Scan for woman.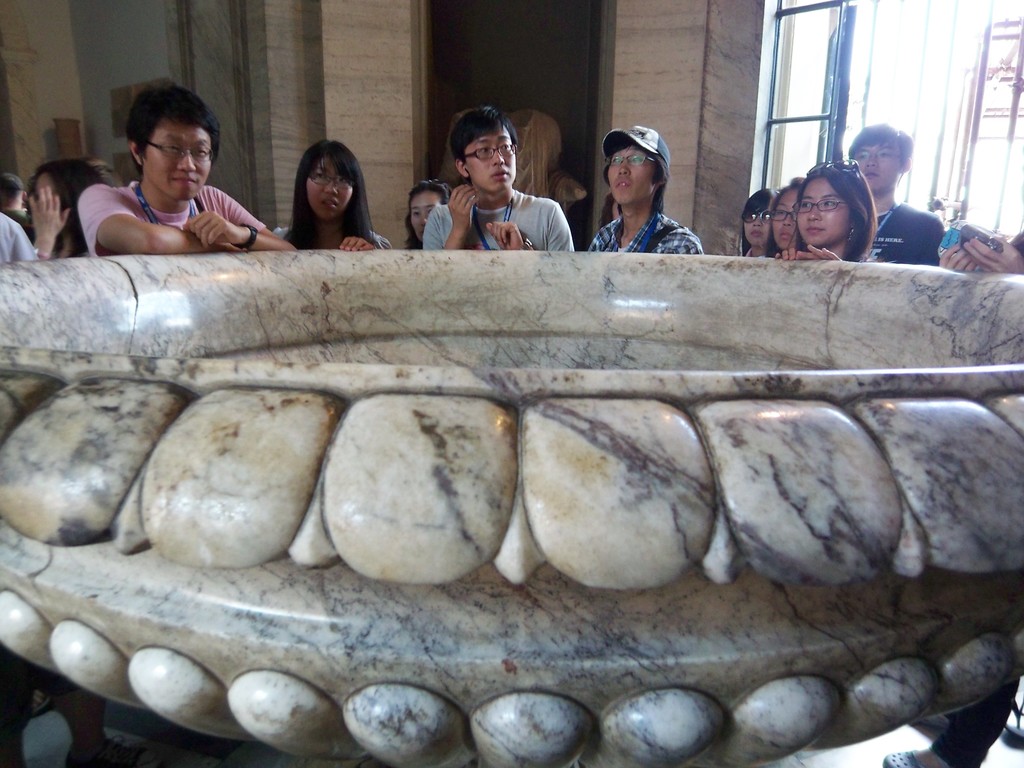
Scan result: [779,163,884,269].
